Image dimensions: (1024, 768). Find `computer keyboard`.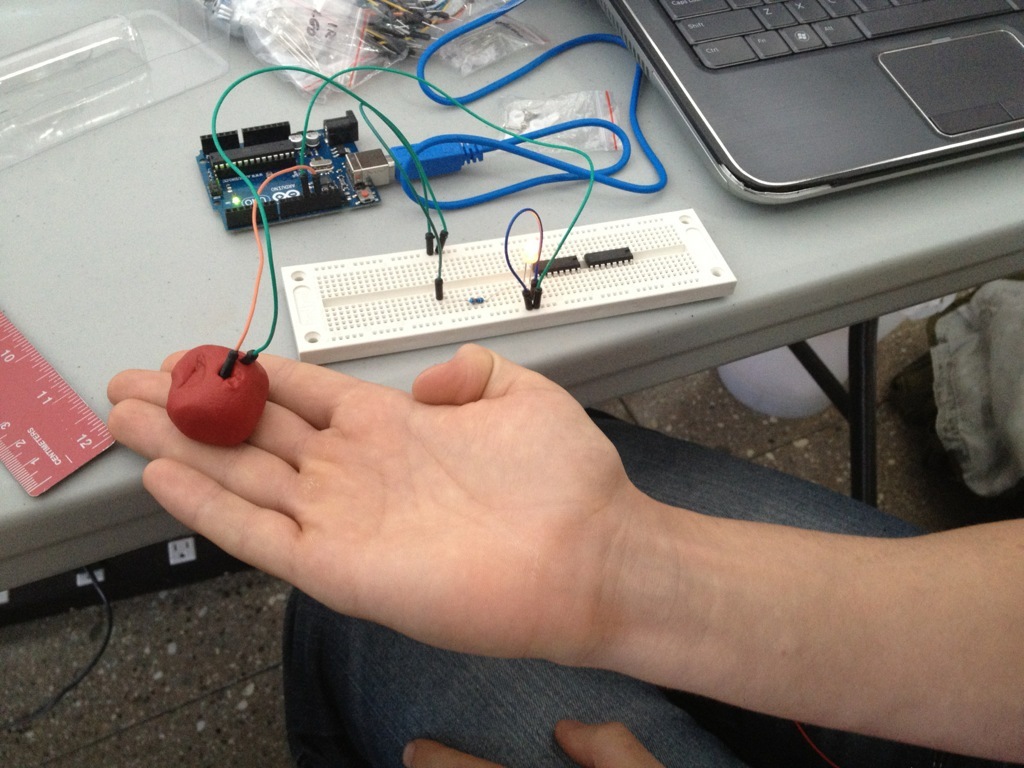
{"x1": 657, "y1": 1, "x2": 1023, "y2": 70}.
